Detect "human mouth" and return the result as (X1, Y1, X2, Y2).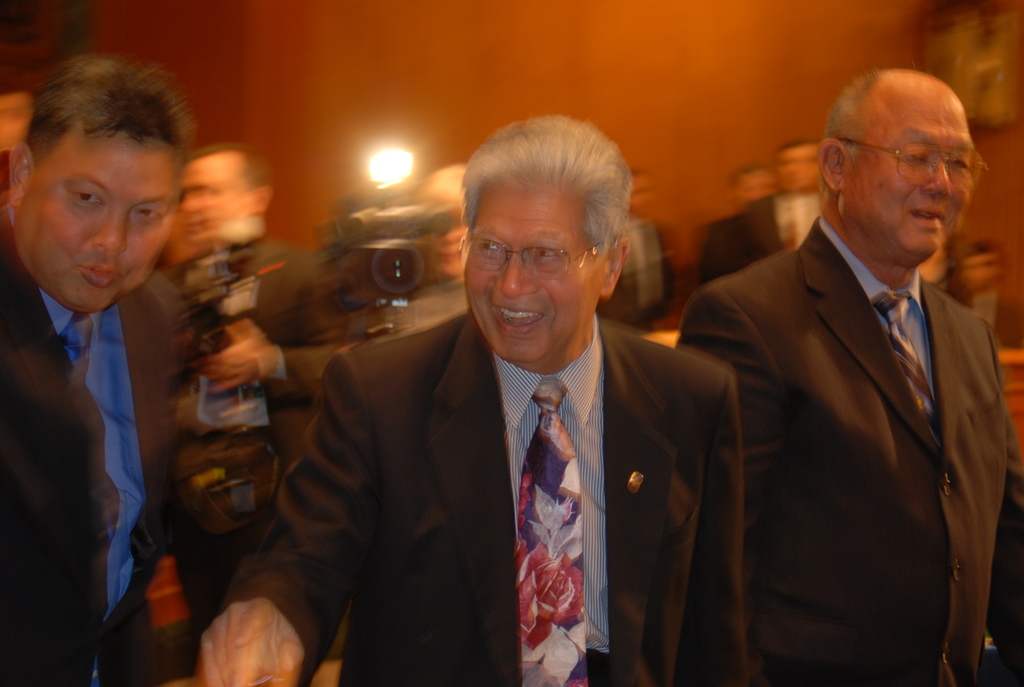
(76, 269, 126, 288).
